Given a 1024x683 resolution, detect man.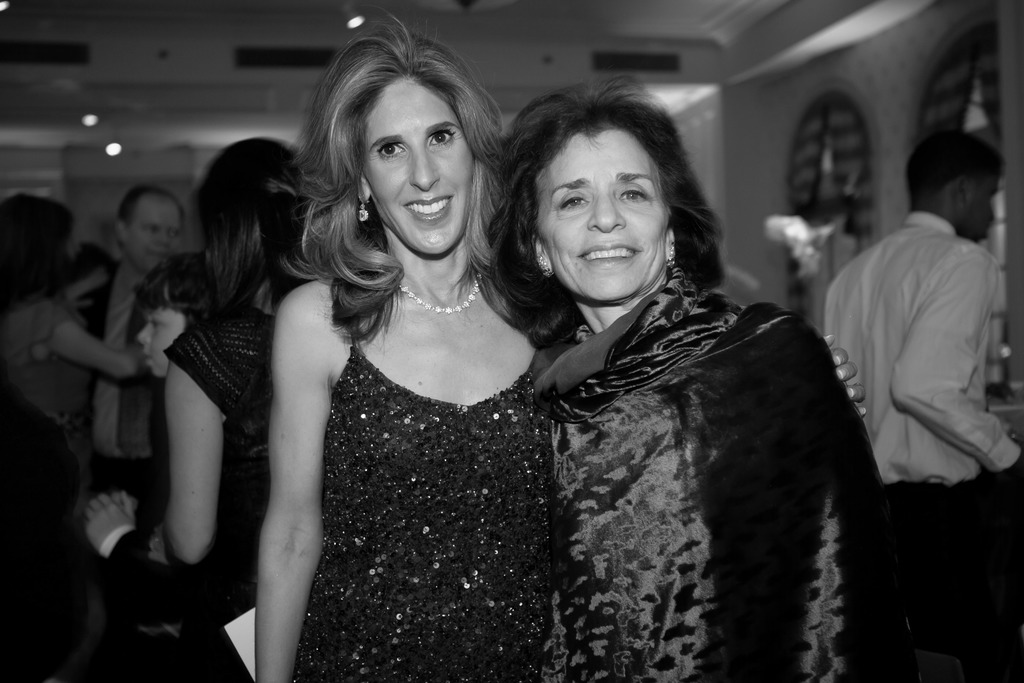
(819, 131, 1018, 555).
